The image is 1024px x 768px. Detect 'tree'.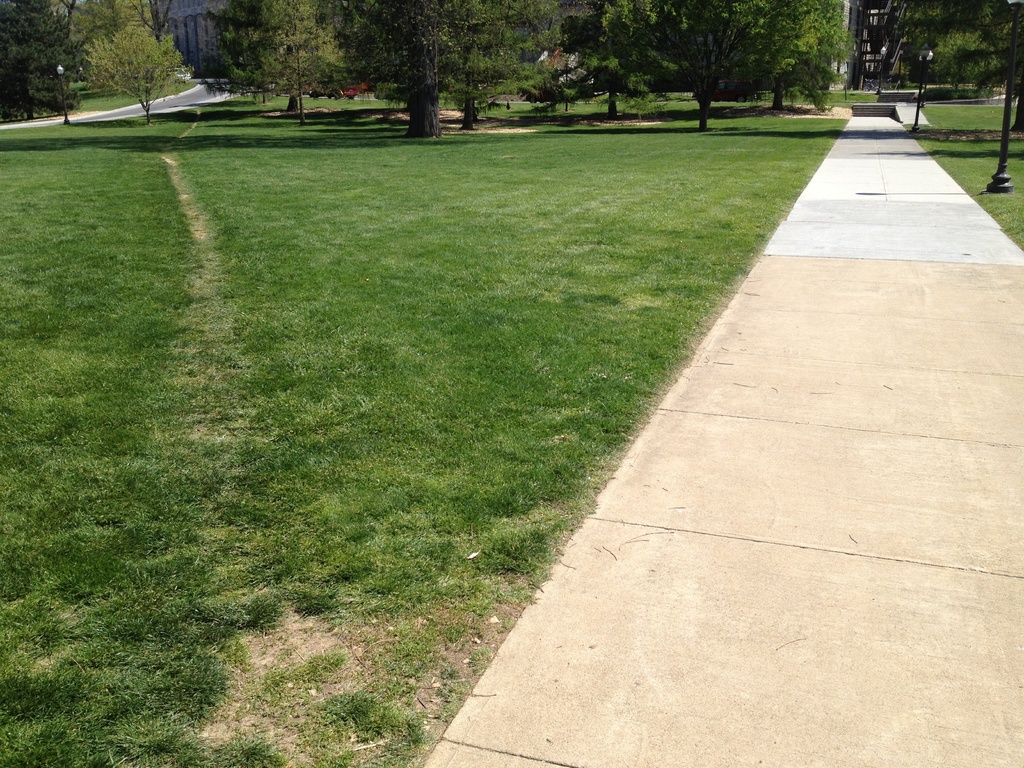
Detection: Rect(898, 0, 1023, 135).
